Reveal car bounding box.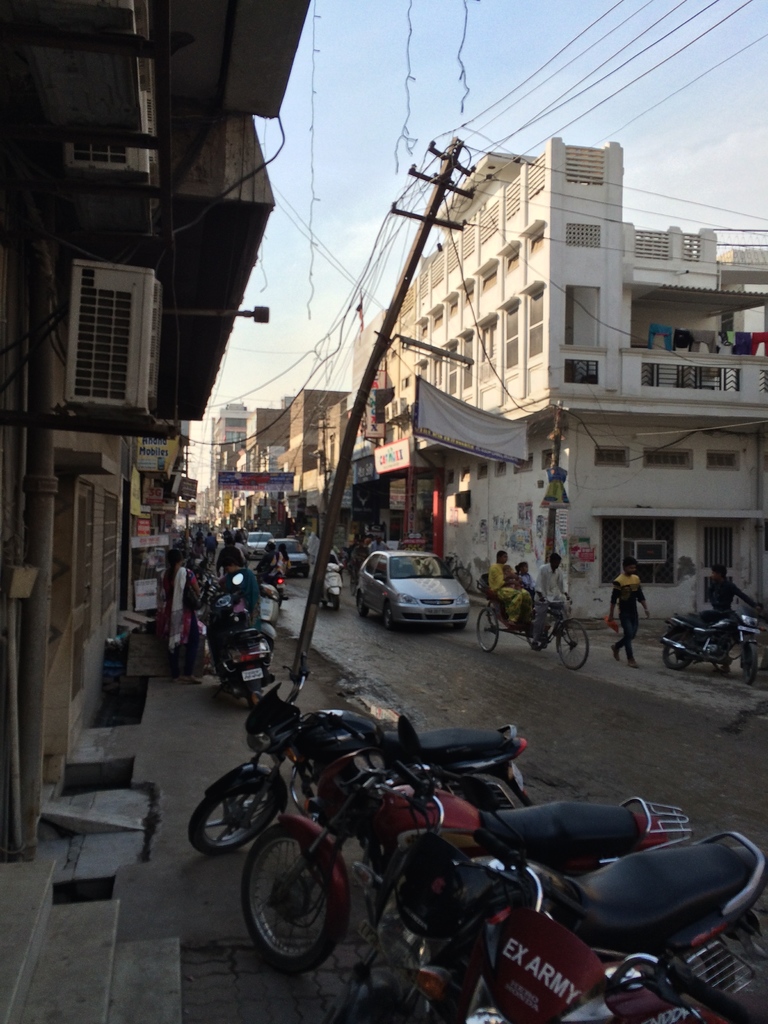
Revealed: BBox(257, 536, 310, 567).
